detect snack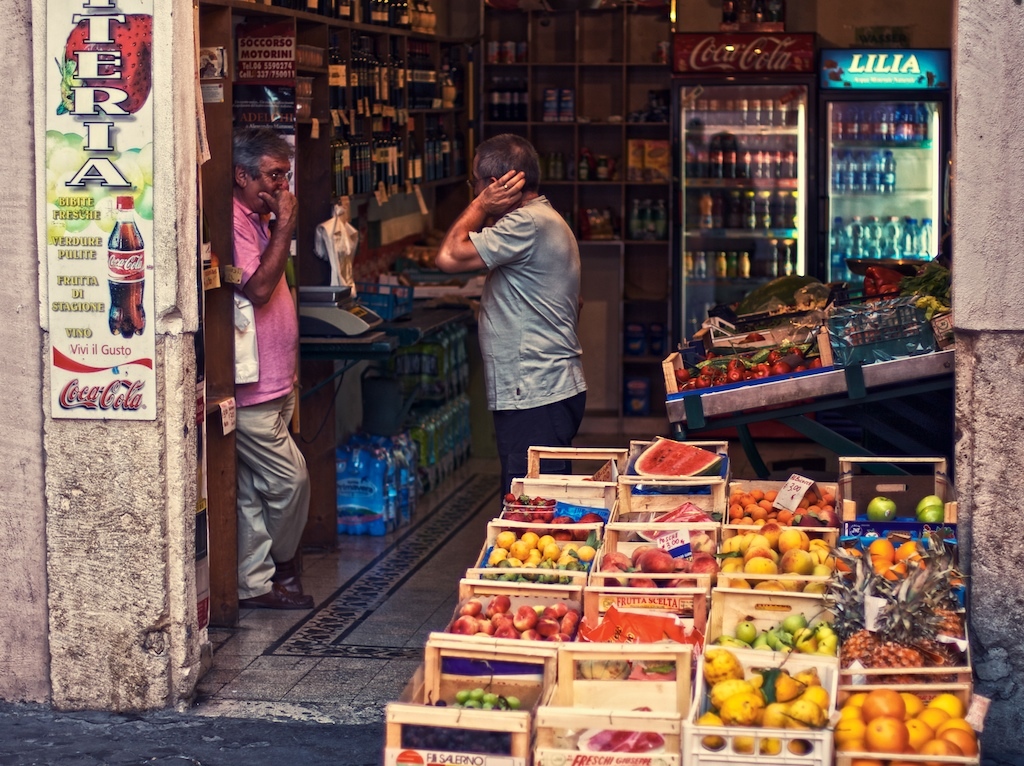
l=873, t=494, r=899, b=518
